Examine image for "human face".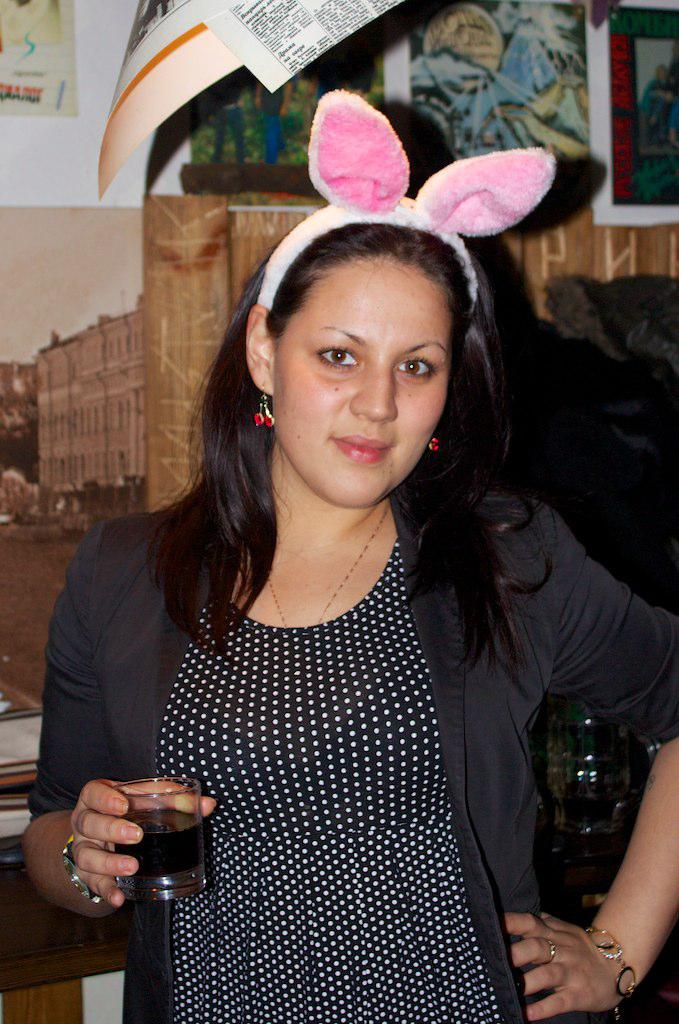
Examination result: l=271, t=261, r=449, b=504.
